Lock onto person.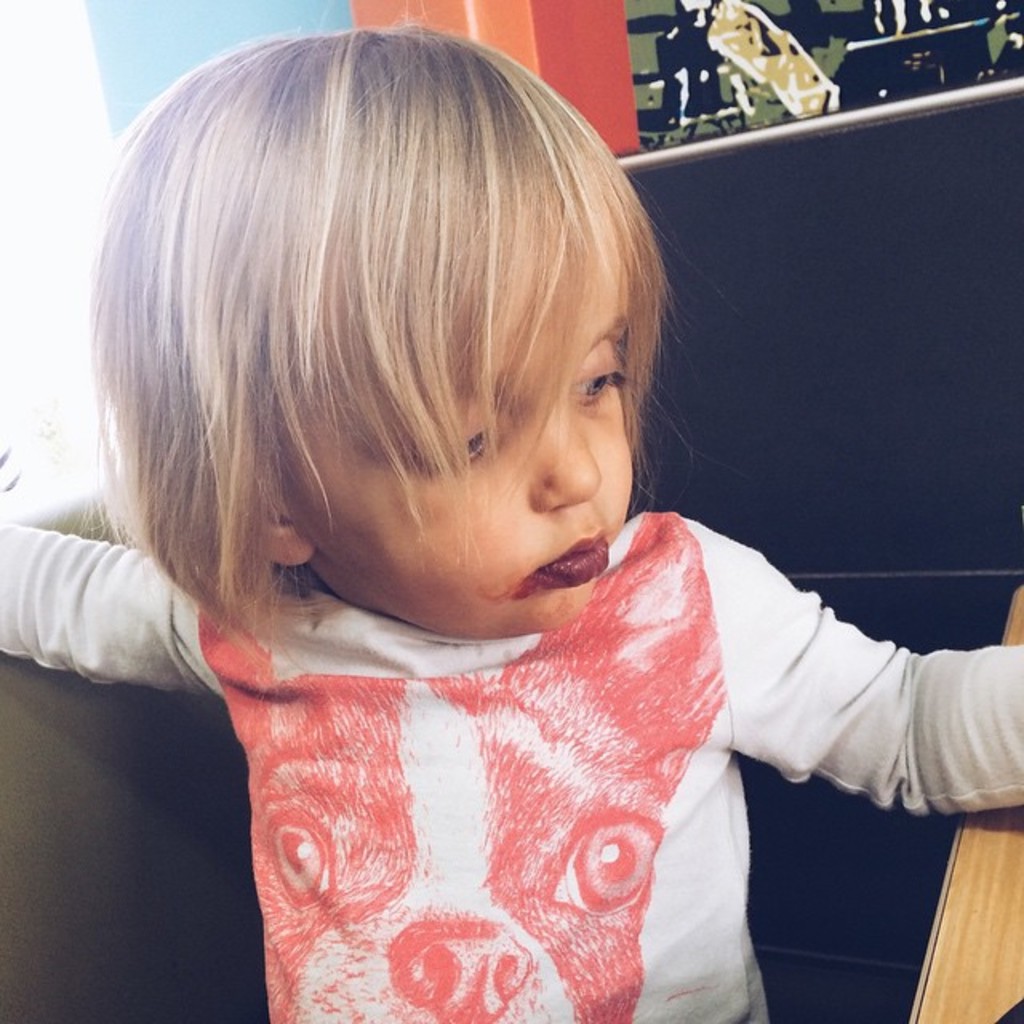
Locked: x1=0, y1=27, x2=1022, y2=1022.
